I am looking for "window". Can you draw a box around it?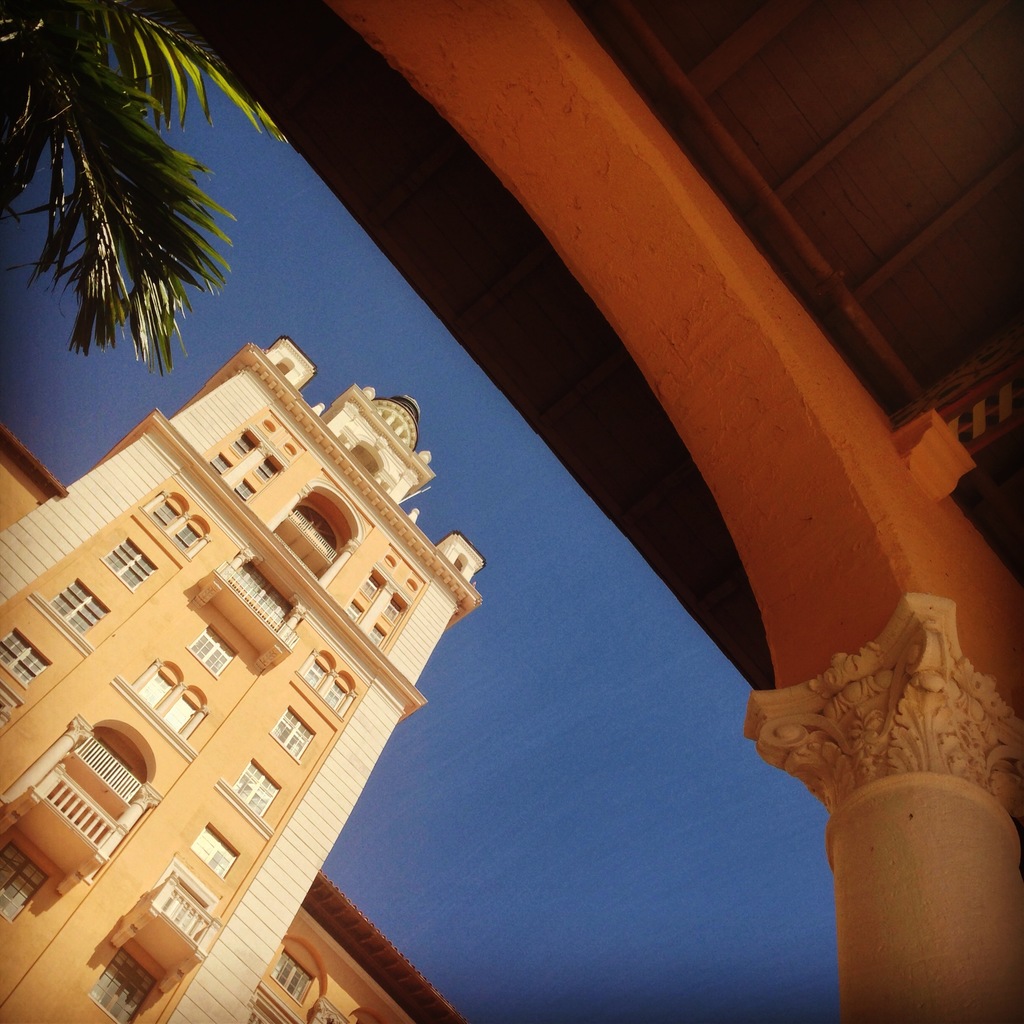
Sure, the bounding box is 226/422/254/466.
